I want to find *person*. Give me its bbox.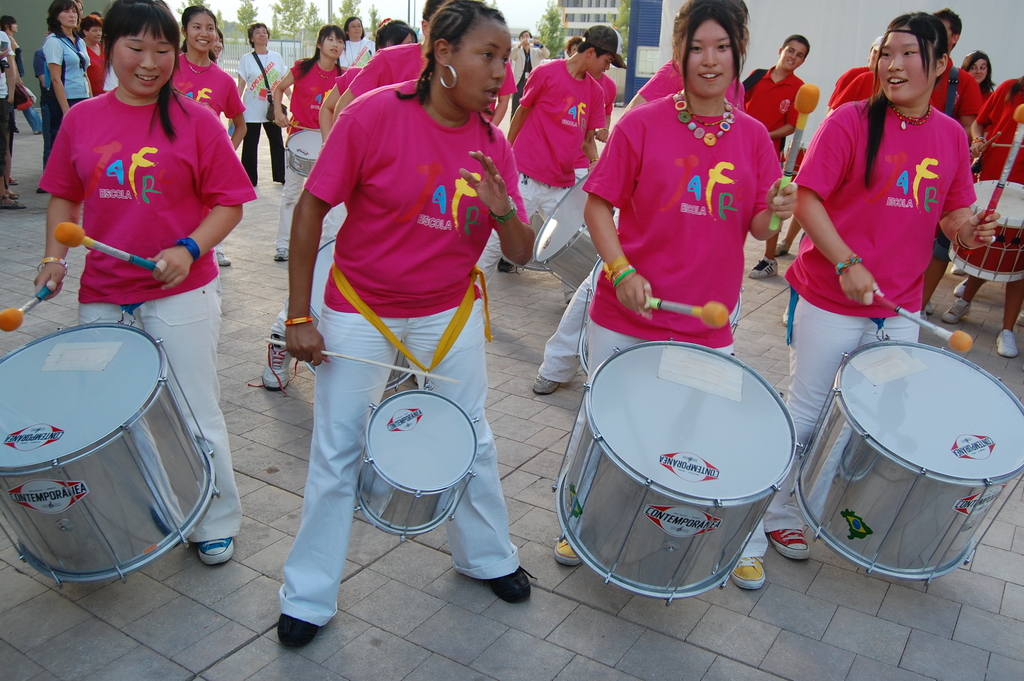
<box>321,11,374,65</box>.
